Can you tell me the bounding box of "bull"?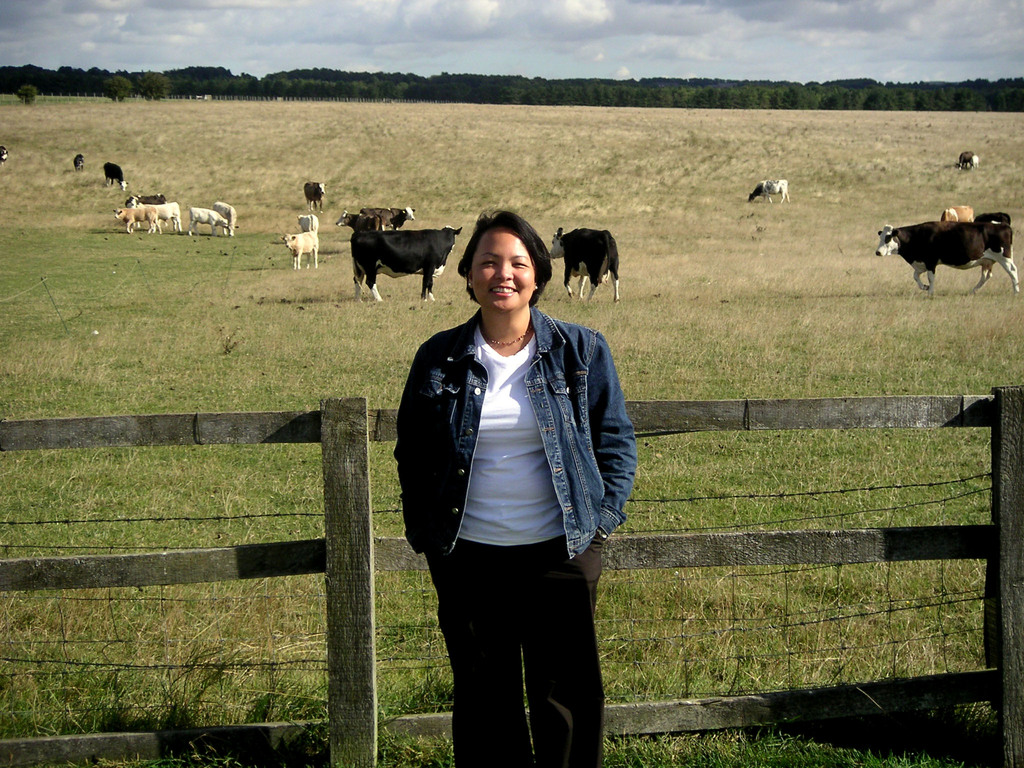
bbox=(935, 202, 975, 225).
